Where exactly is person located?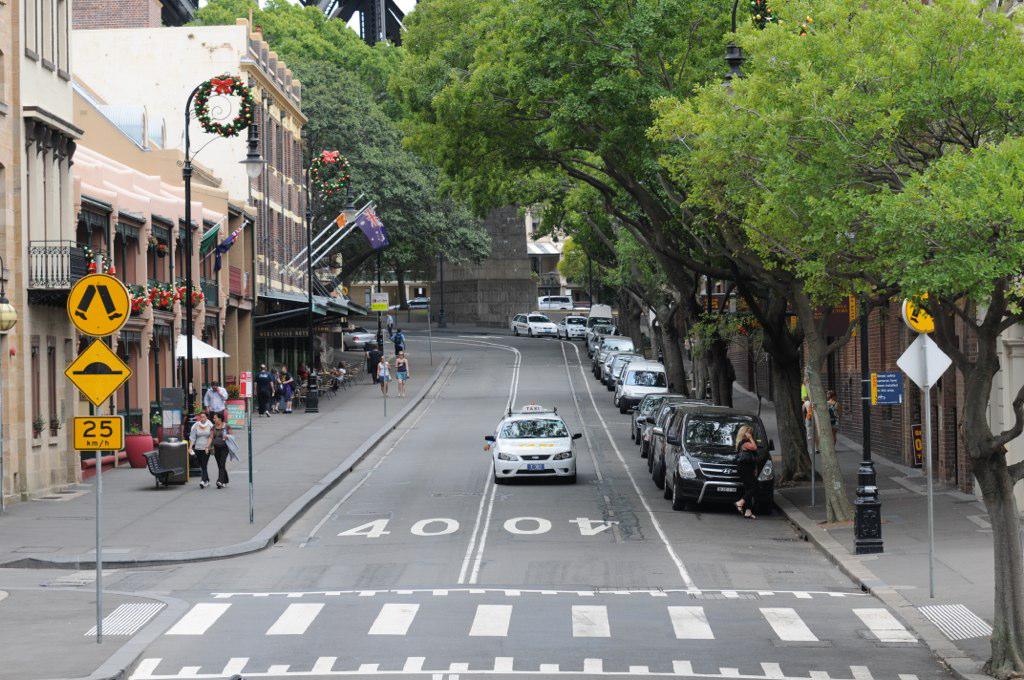
Its bounding box is <bbox>734, 426, 756, 518</bbox>.
